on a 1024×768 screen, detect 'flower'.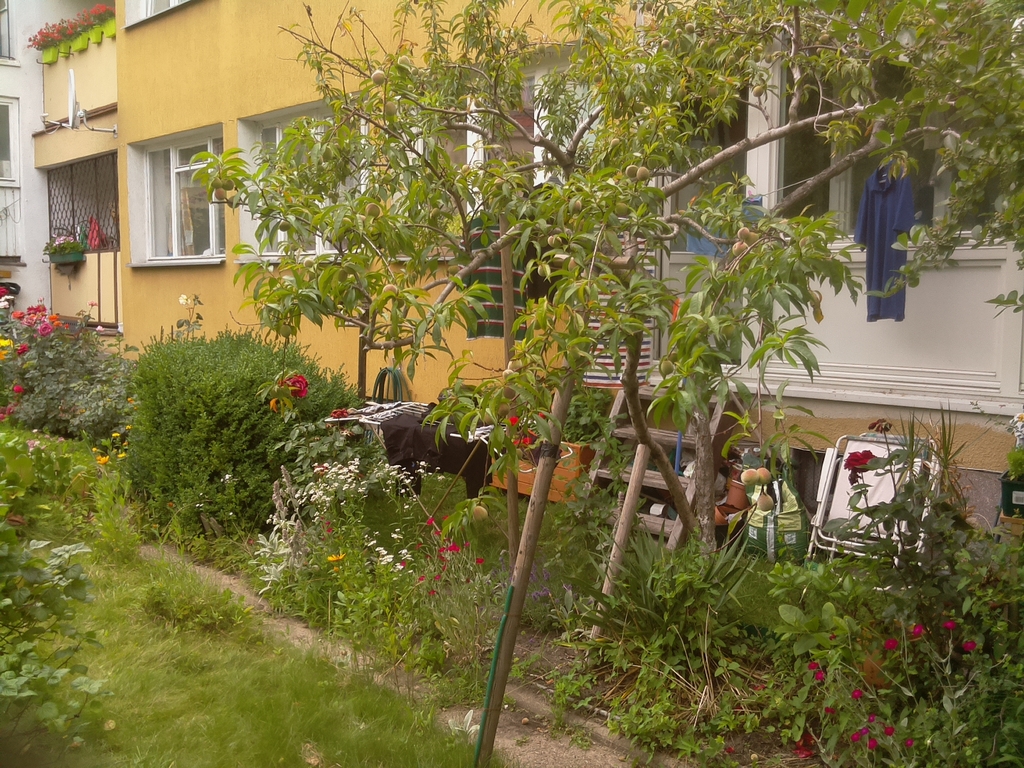
select_region(525, 437, 530, 445).
